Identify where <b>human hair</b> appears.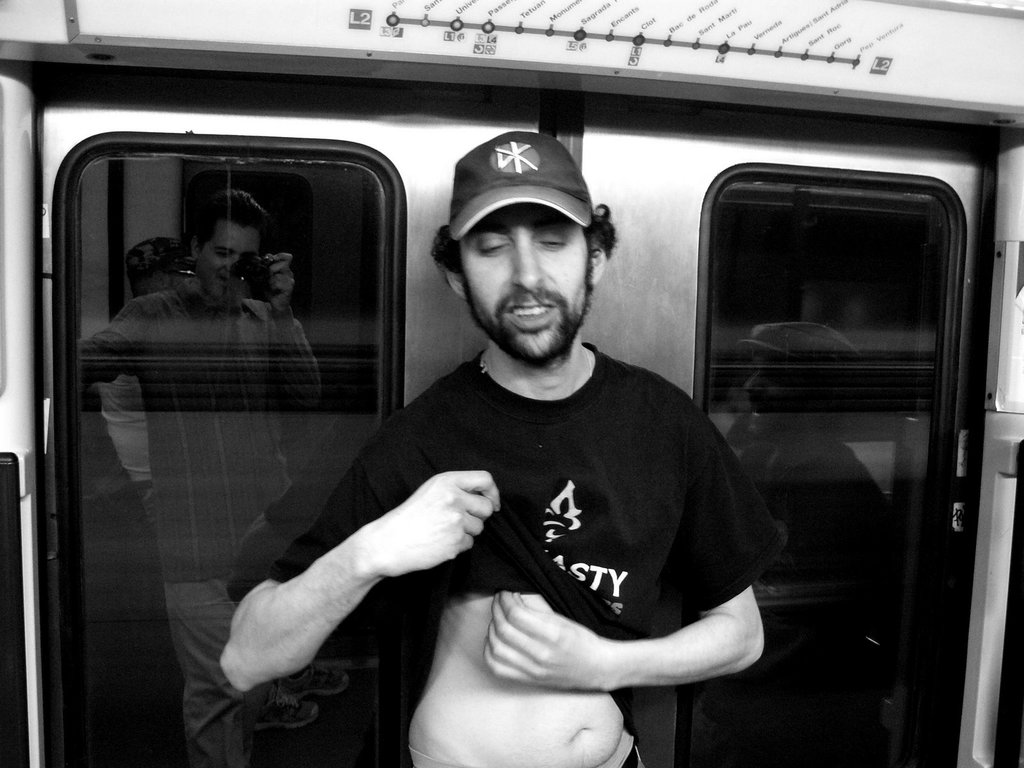
Appears at bbox(160, 188, 268, 272).
